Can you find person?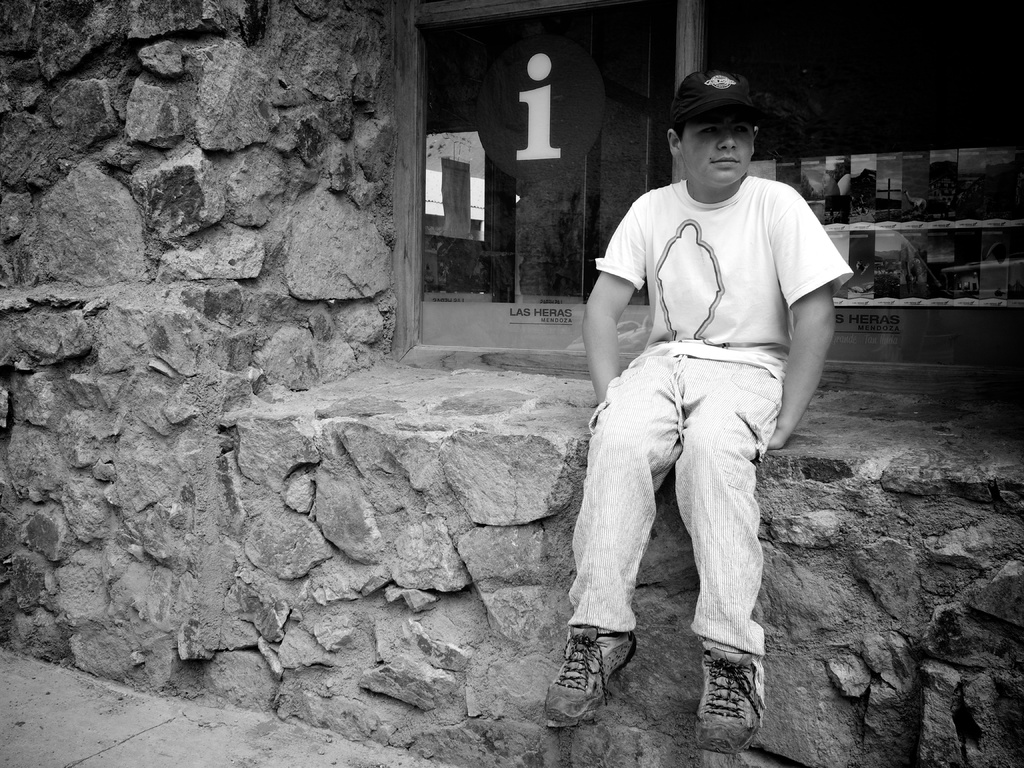
Yes, bounding box: x1=541, y1=66, x2=856, y2=753.
